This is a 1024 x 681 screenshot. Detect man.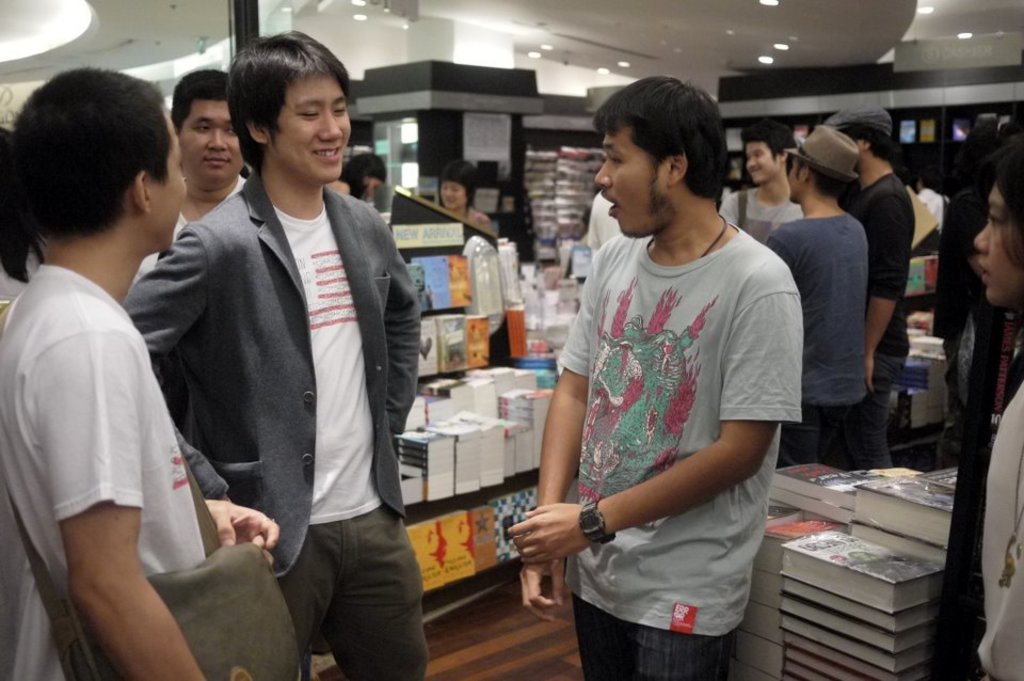
crop(715, 118, 806, 248).
